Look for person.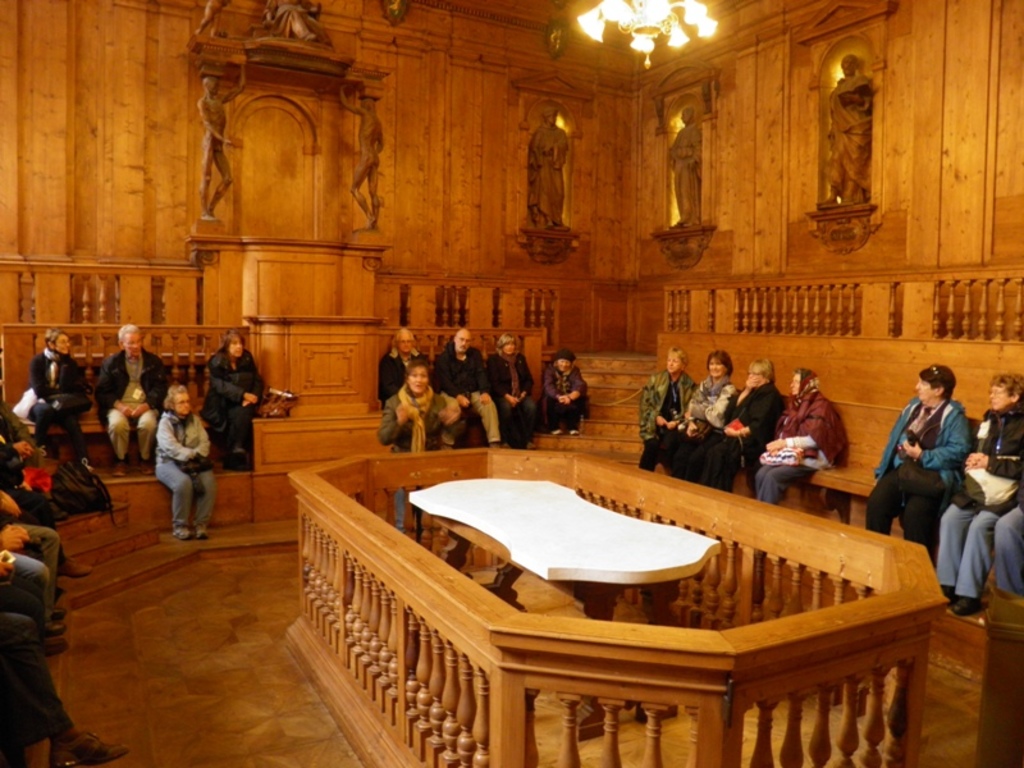
Found: bbox(196, 67, 247, 218).
